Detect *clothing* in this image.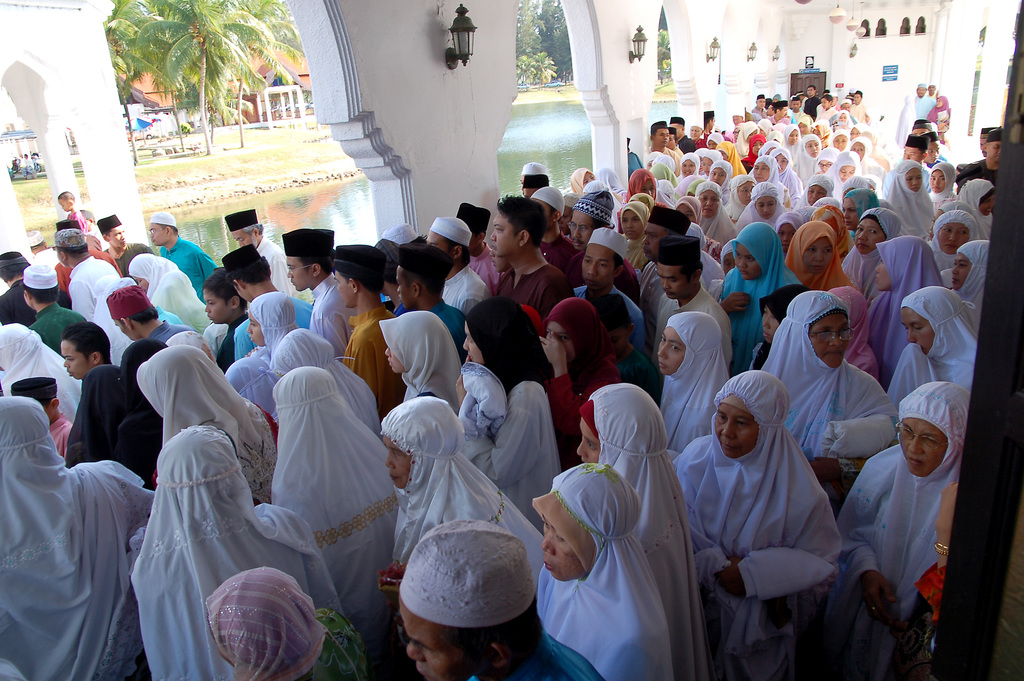
Detection: detection(788, 104, 800, 119).
